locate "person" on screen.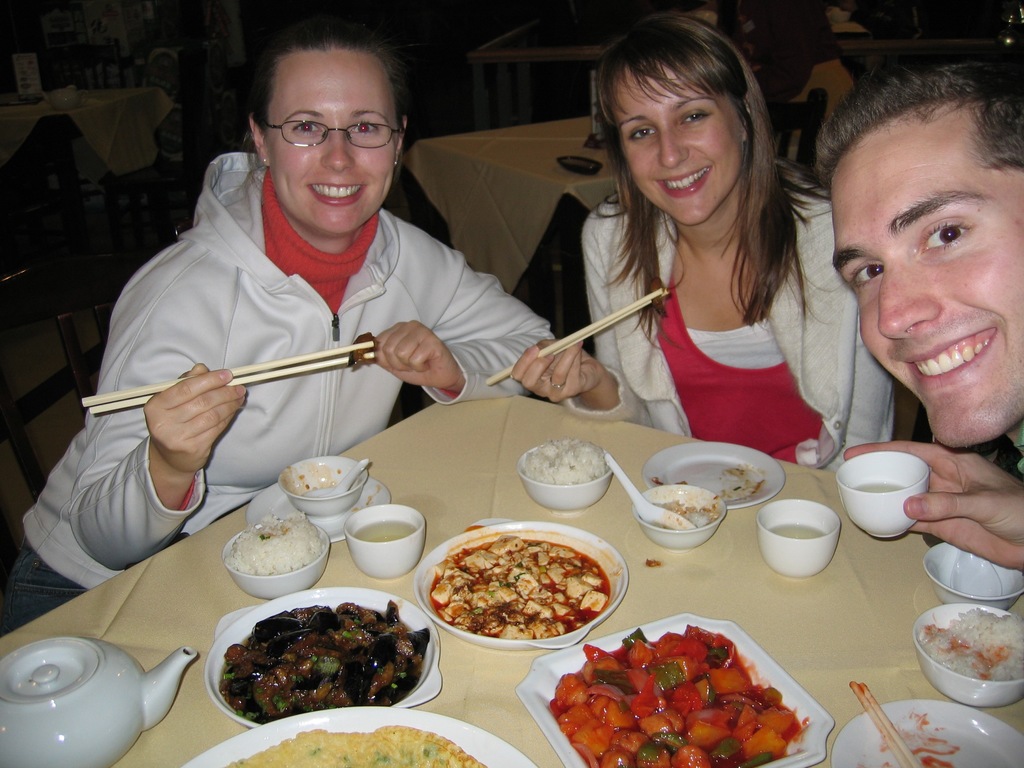
On screen at (x1=828, y1=58, x2=1022, y2=584).
